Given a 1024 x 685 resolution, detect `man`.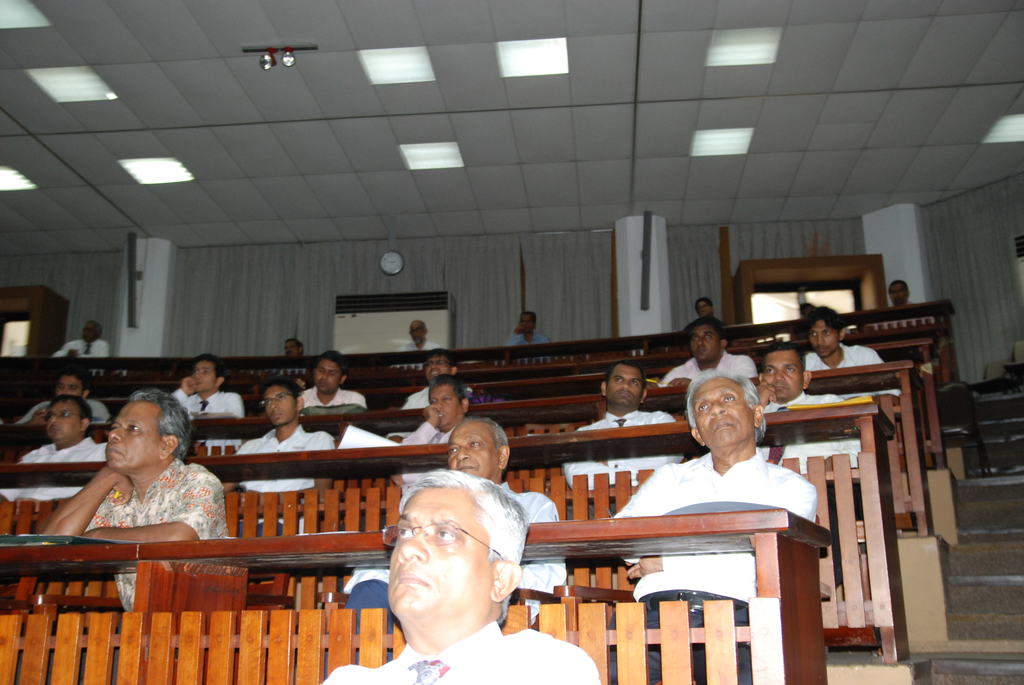
339/418/575/613.
